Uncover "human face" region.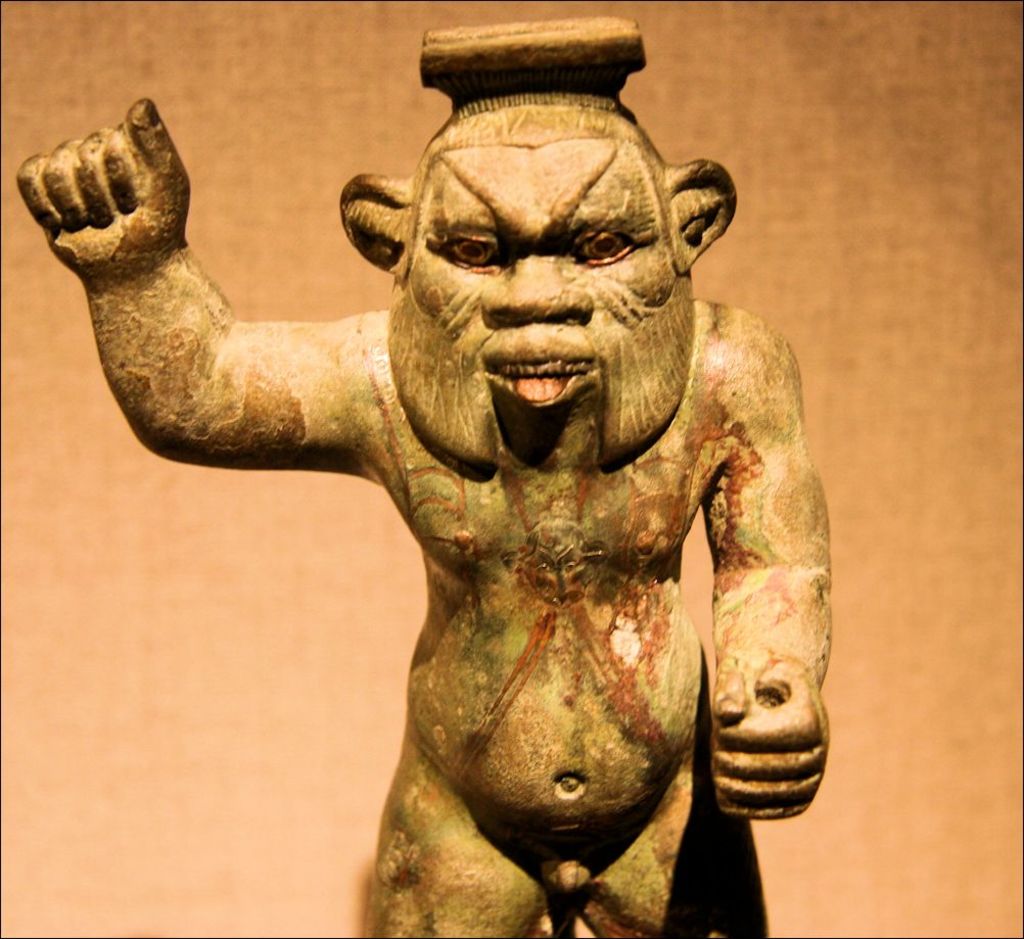
Uncovered: x1=408, y1=147, x2=676, y2=470.
